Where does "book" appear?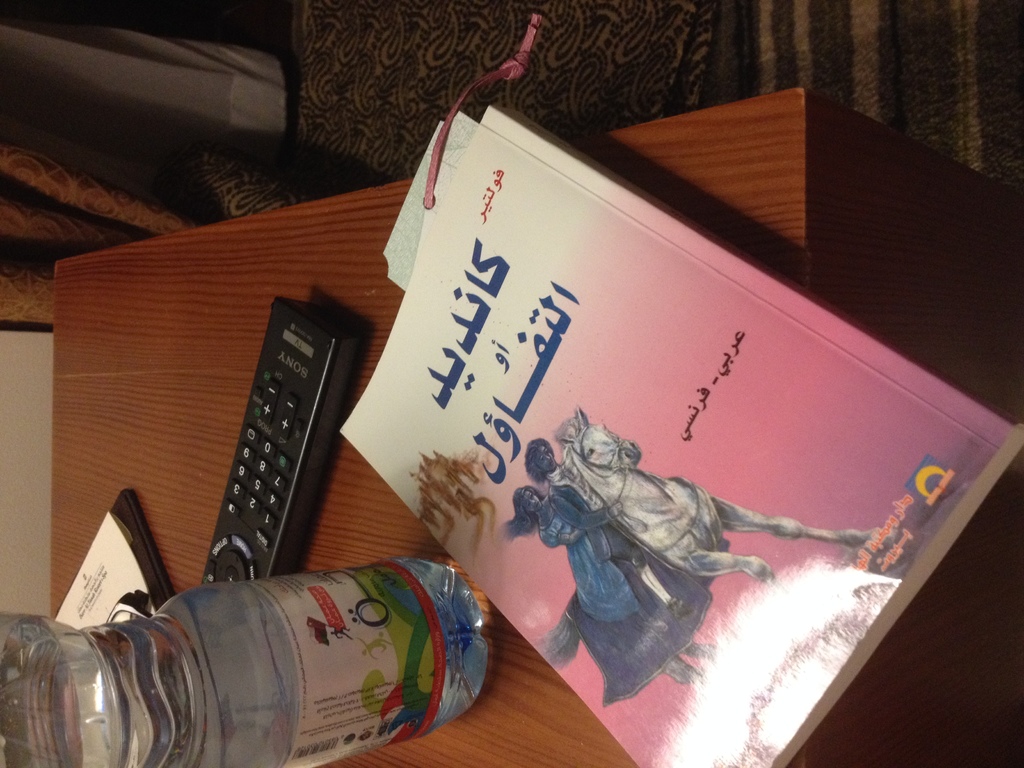
Appears at {"left": 342, "top": 104, "right": 1023, "bottom": 767}.
